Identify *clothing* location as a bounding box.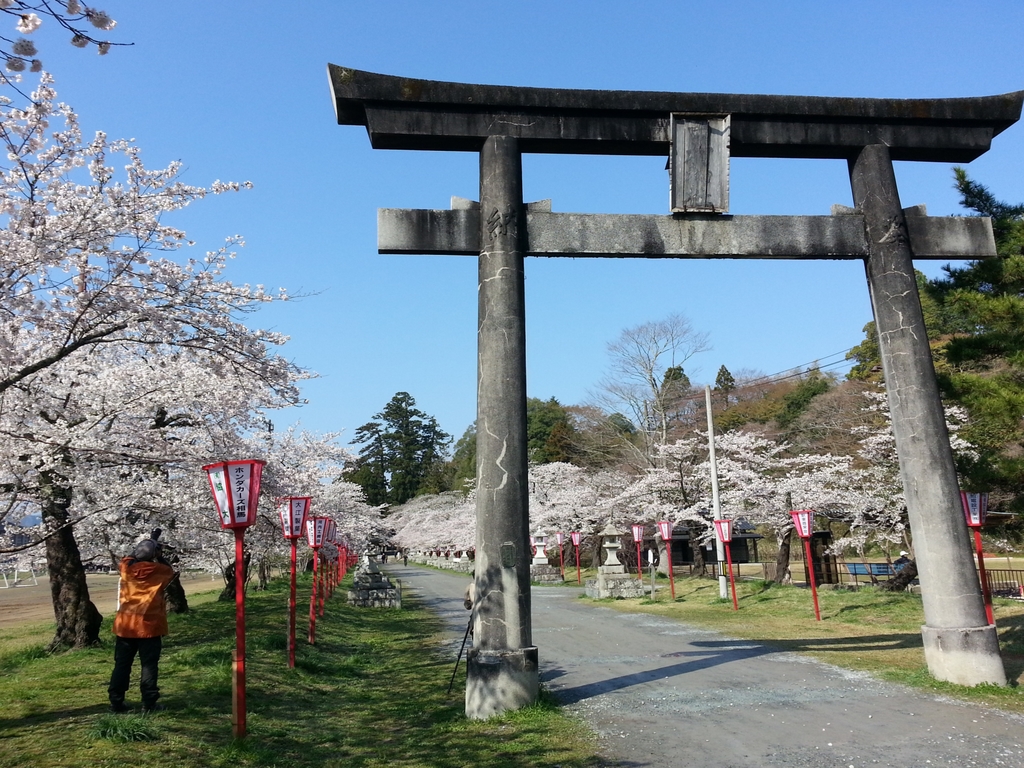
l=97, t=542, r=166, b=707.
